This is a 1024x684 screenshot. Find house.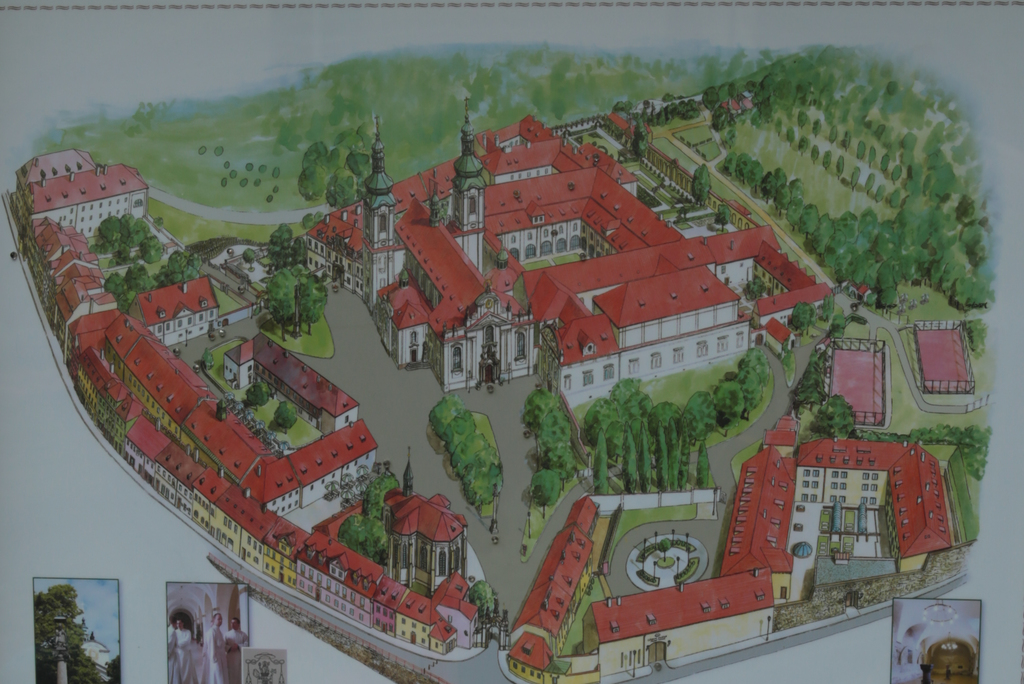
Bounding box: left=821, top=330, right=889, bottom=426.
